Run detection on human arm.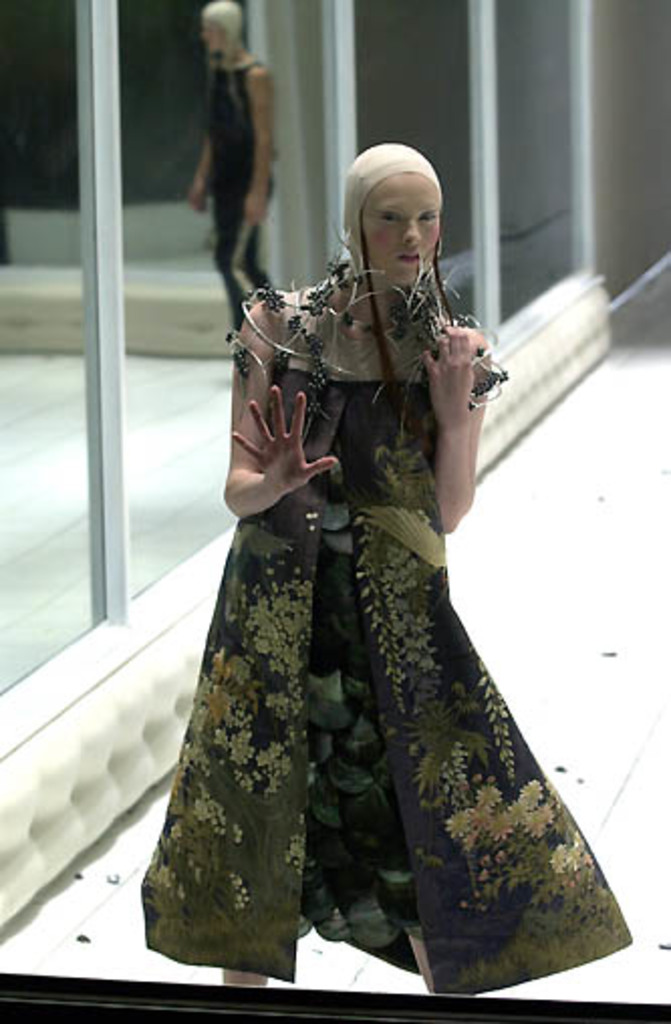
Result: [left=185, top=75, right=232, bottom=218].
